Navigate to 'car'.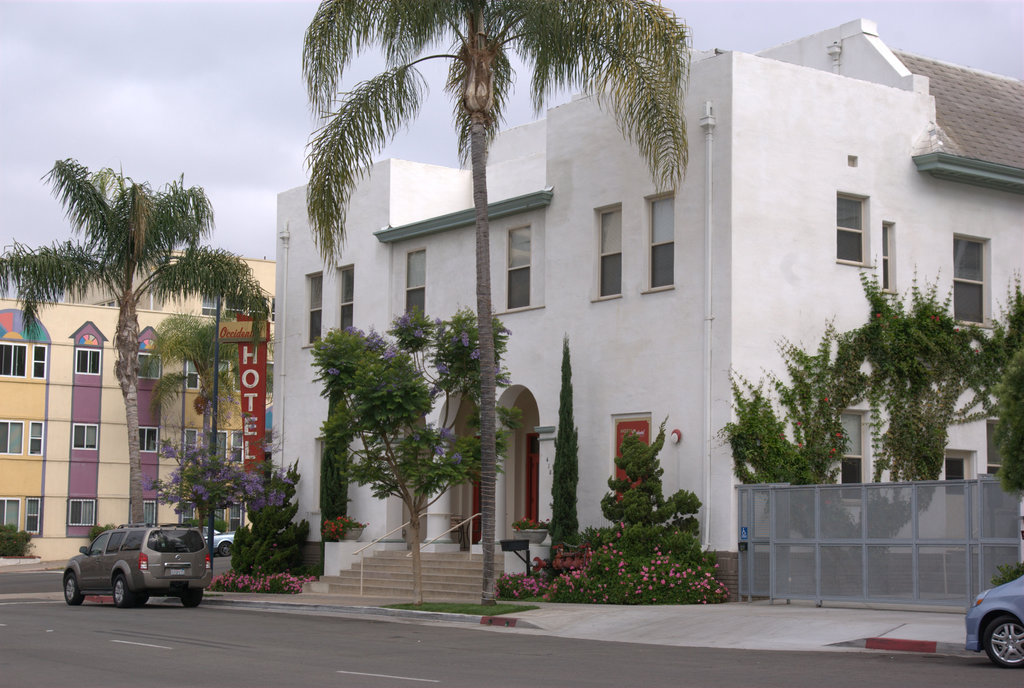
Navigation target: 964:569:1023:669.
